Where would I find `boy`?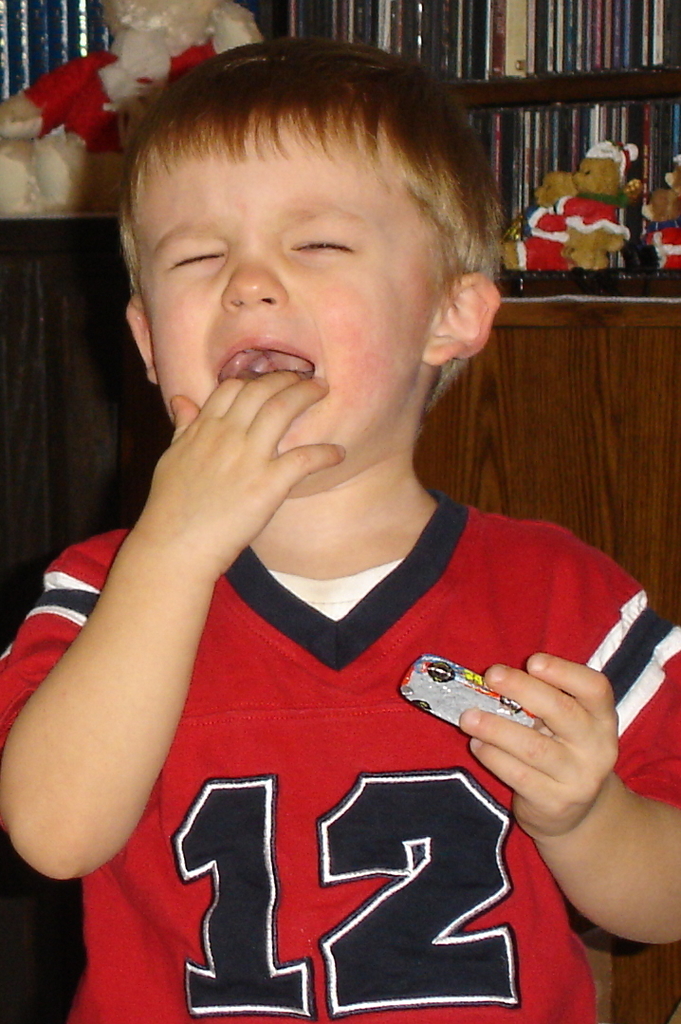
At 67:44:620:1023.
